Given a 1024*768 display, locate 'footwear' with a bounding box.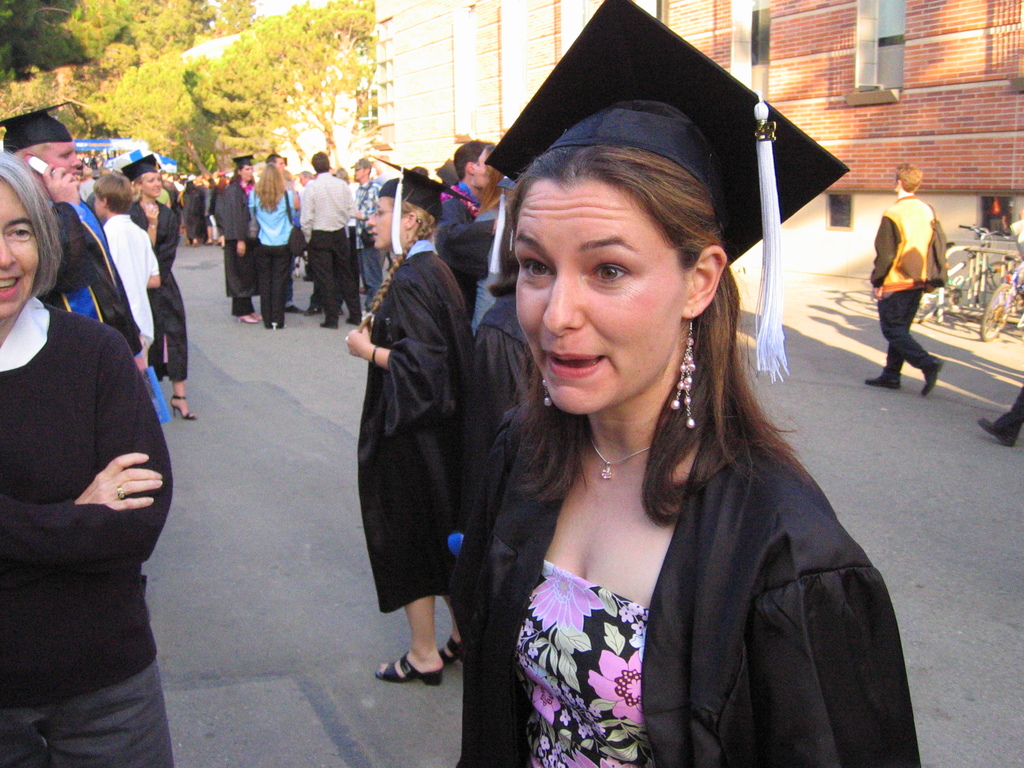
Located: [x1=972, y1=406, x2=1023, y2=449].
